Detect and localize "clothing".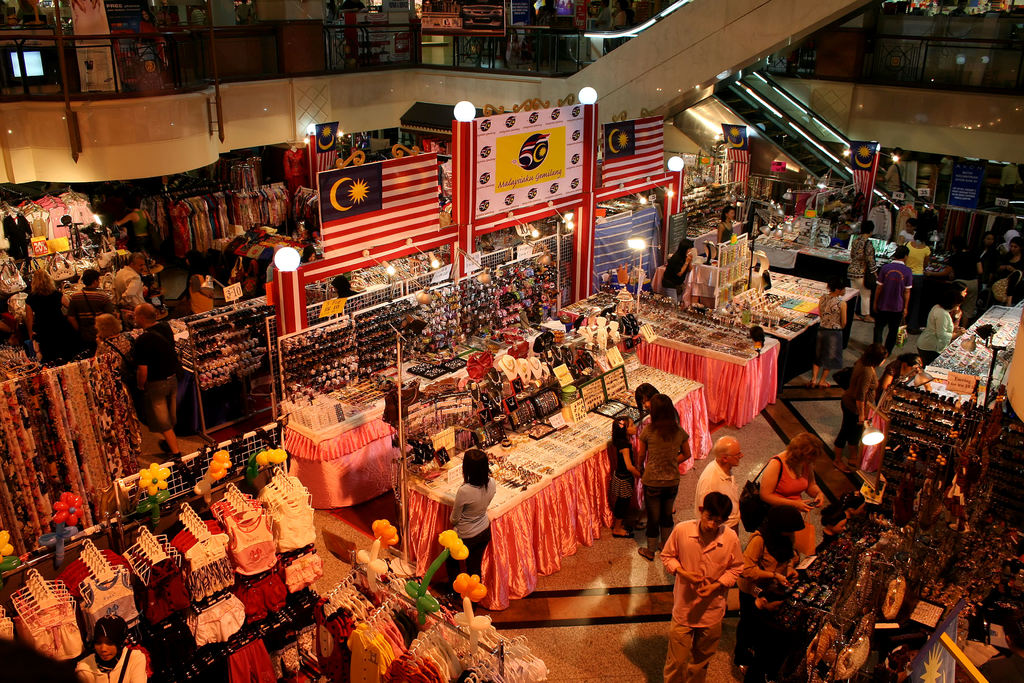
Localized at 849,231,878,314.
